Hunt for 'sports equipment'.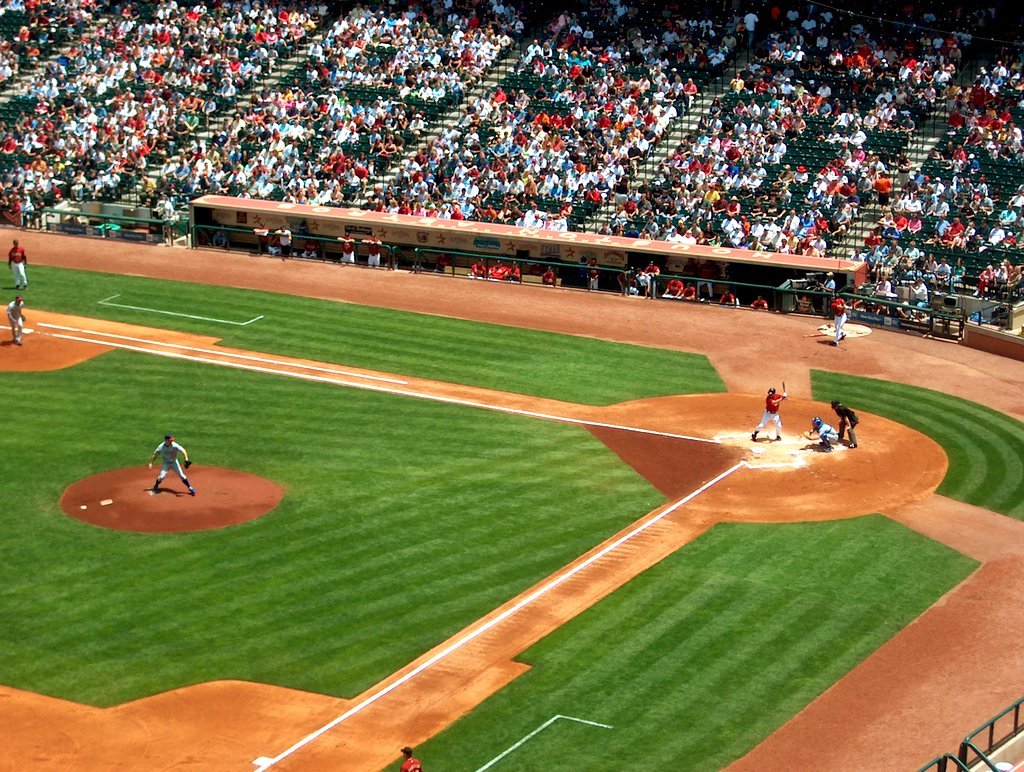
Hunted down at (782, 381, 785, 392).
